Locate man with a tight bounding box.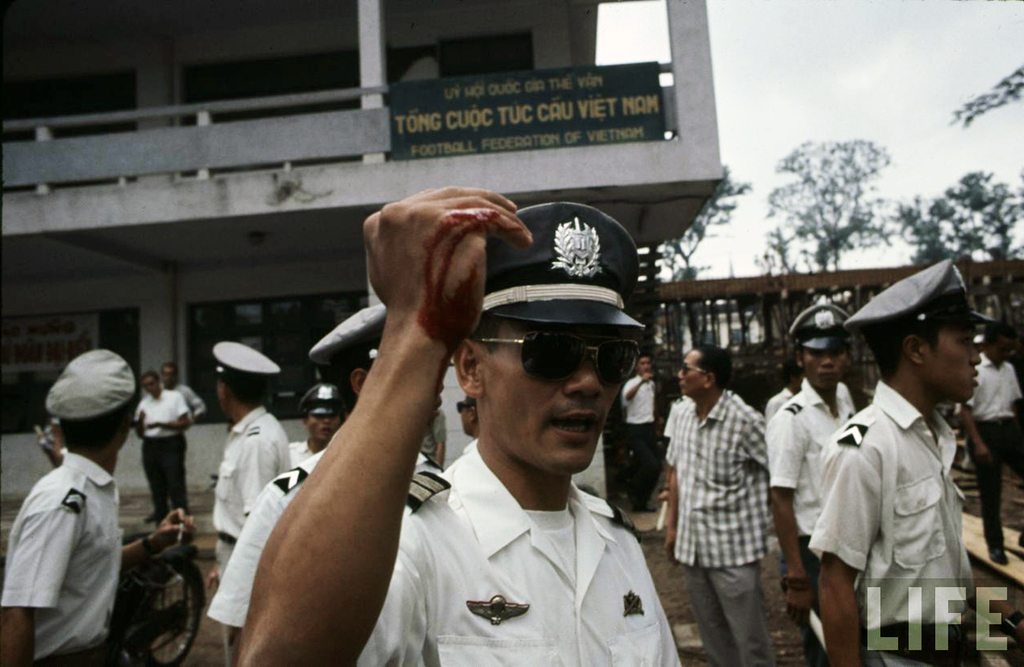
(208,347,275,657).
